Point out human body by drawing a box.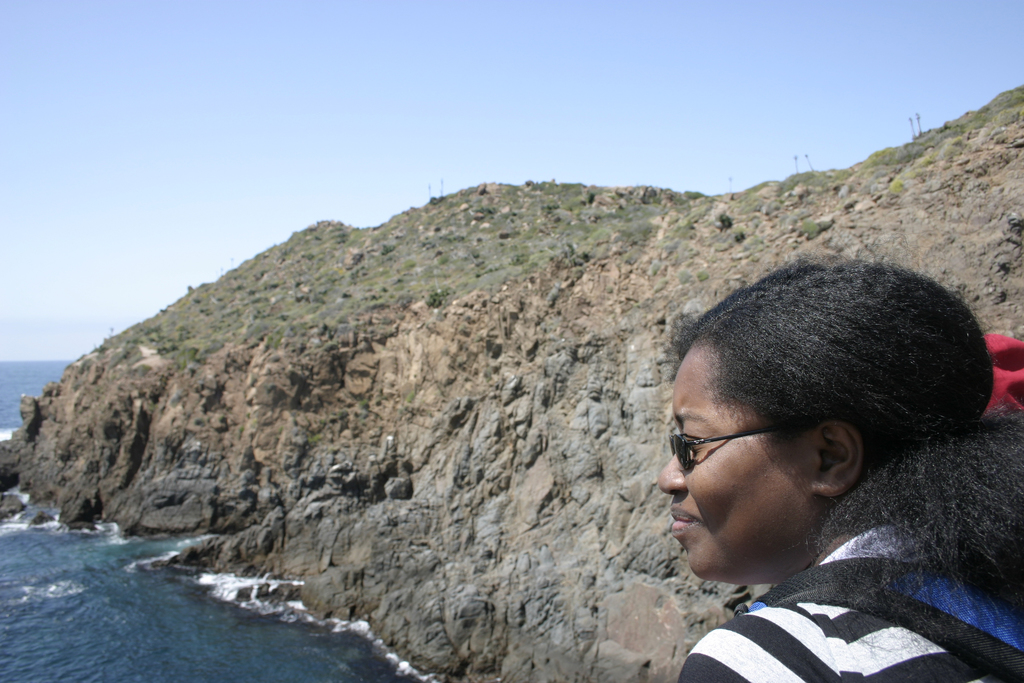
x1=661, y1=263, x2=1023, y2=679.
